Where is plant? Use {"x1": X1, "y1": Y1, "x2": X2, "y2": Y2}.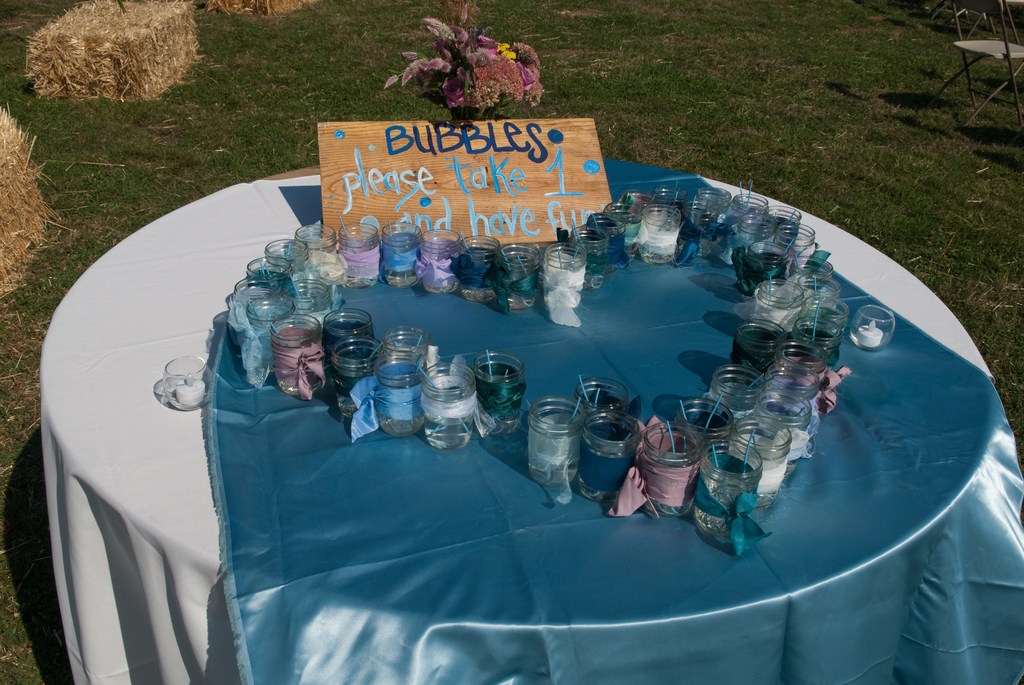
{"x1": 354, "y1": 5, "x2": 559, "y2": 109}.
